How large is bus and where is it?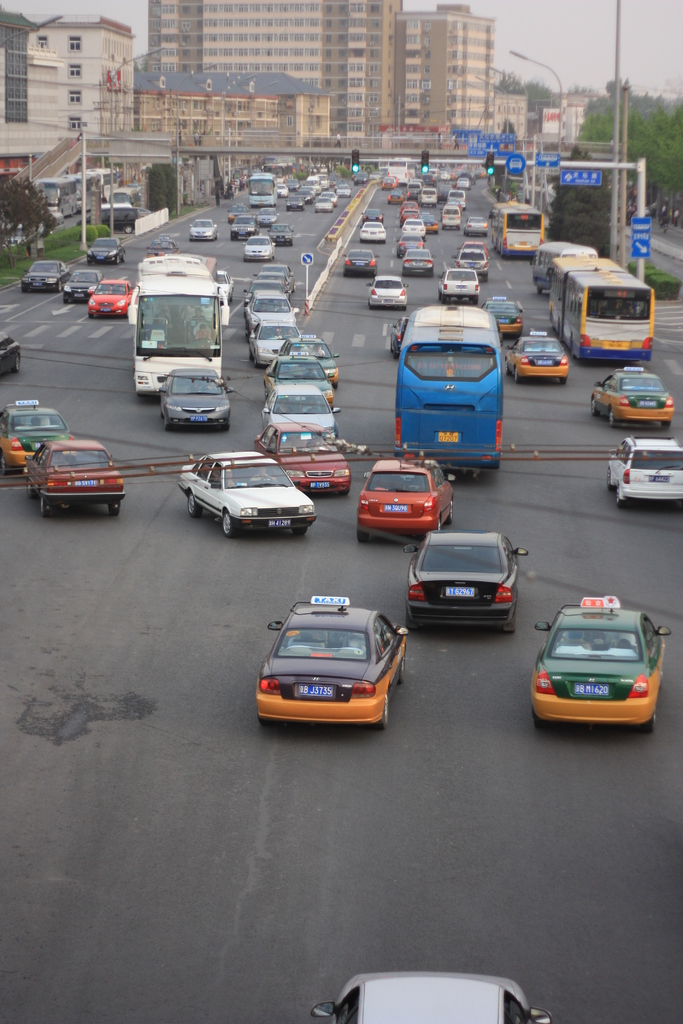
Bounding box: box=[127, 245, 232, 401].
